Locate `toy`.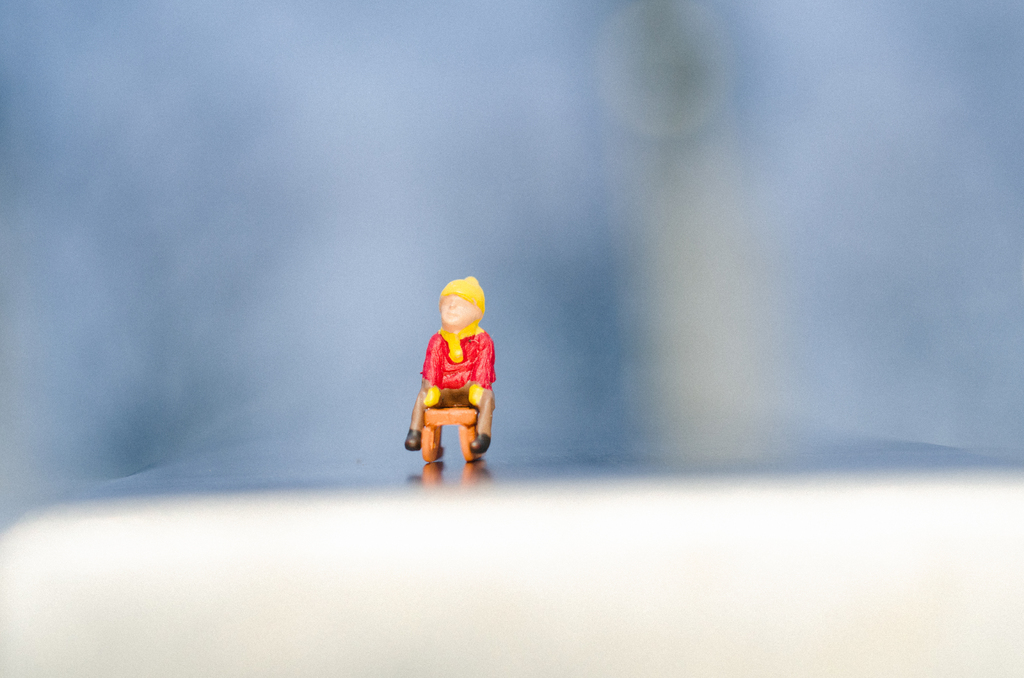
Bounding box: [418, 404, 481, 464].
